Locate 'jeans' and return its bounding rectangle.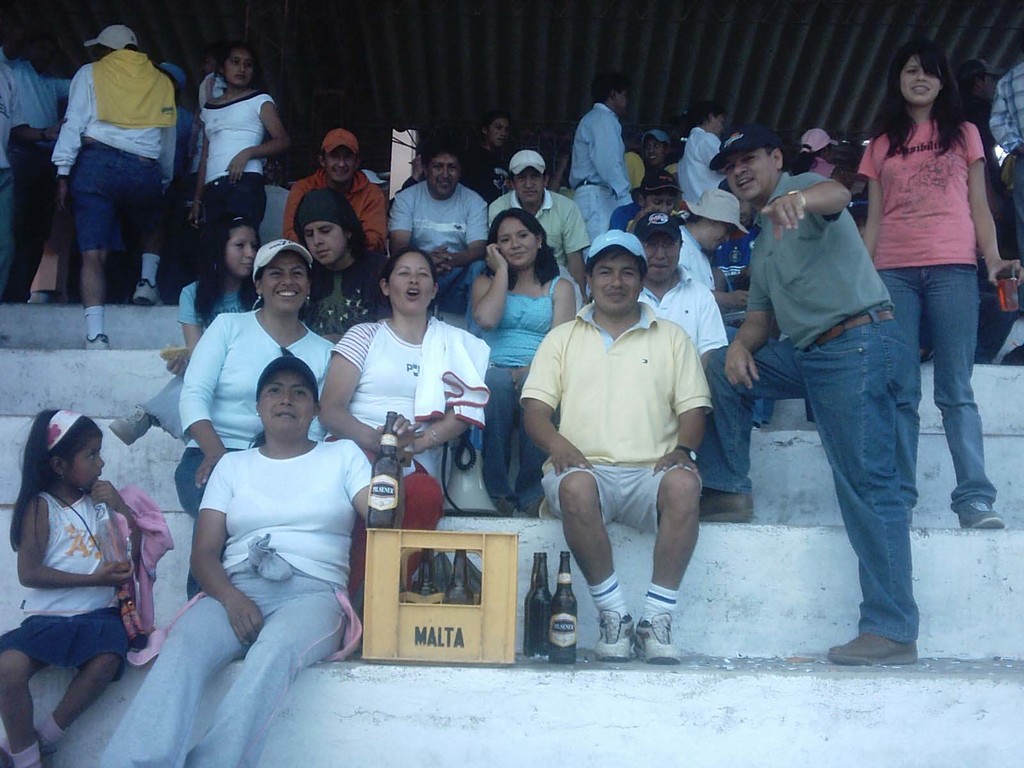
6,614,128,679.
